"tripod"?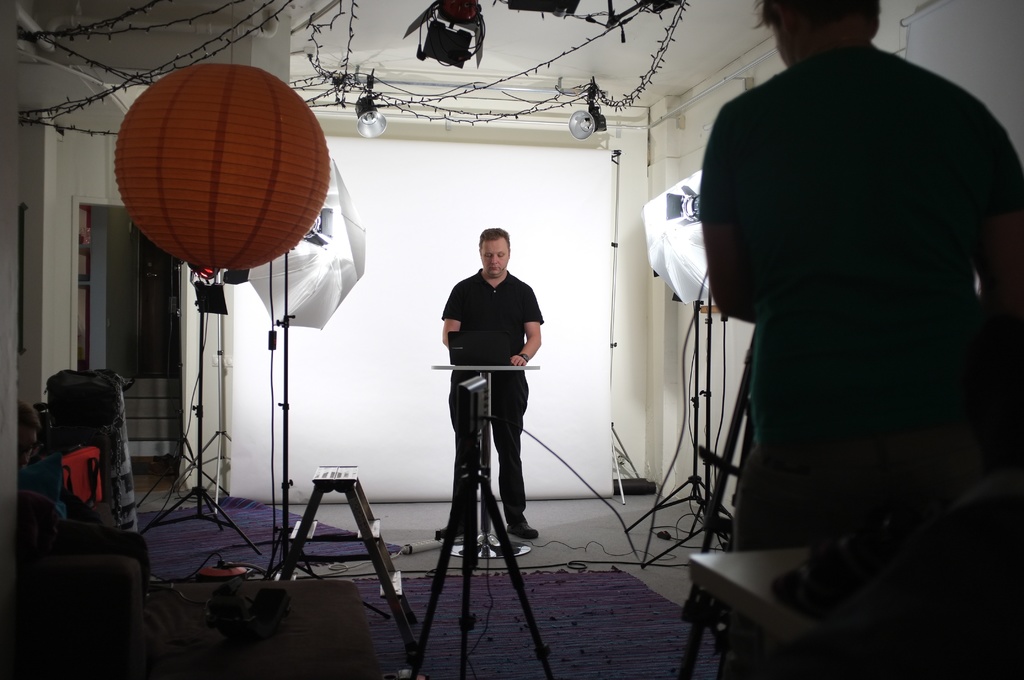
box(684, 325, 755, 619)
